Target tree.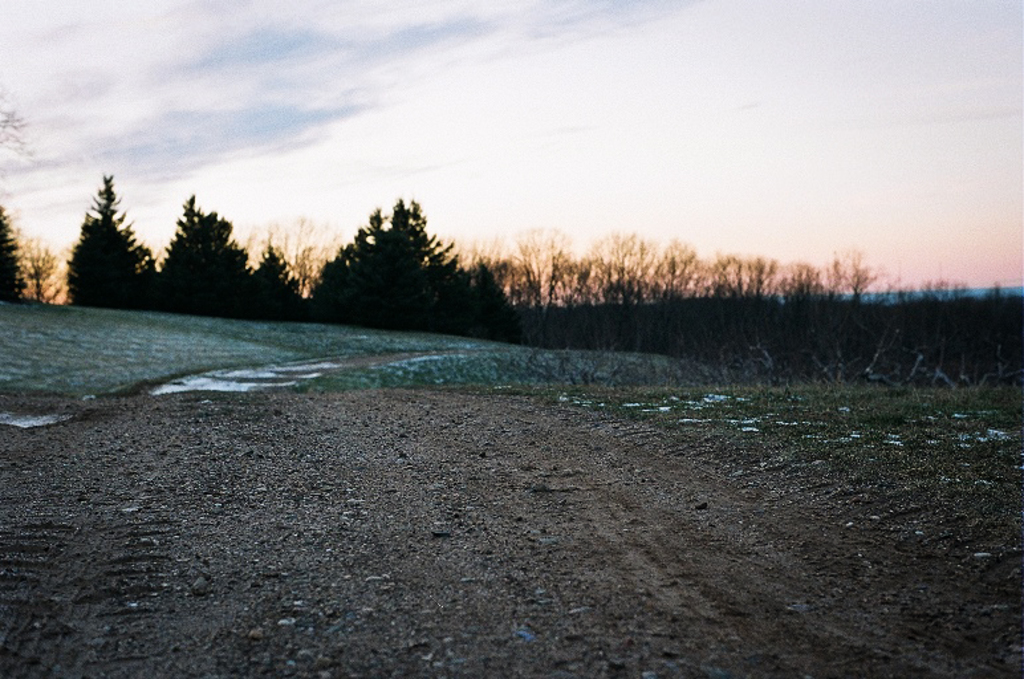
Target region: <region>249, 248, 318, 322</region>.
